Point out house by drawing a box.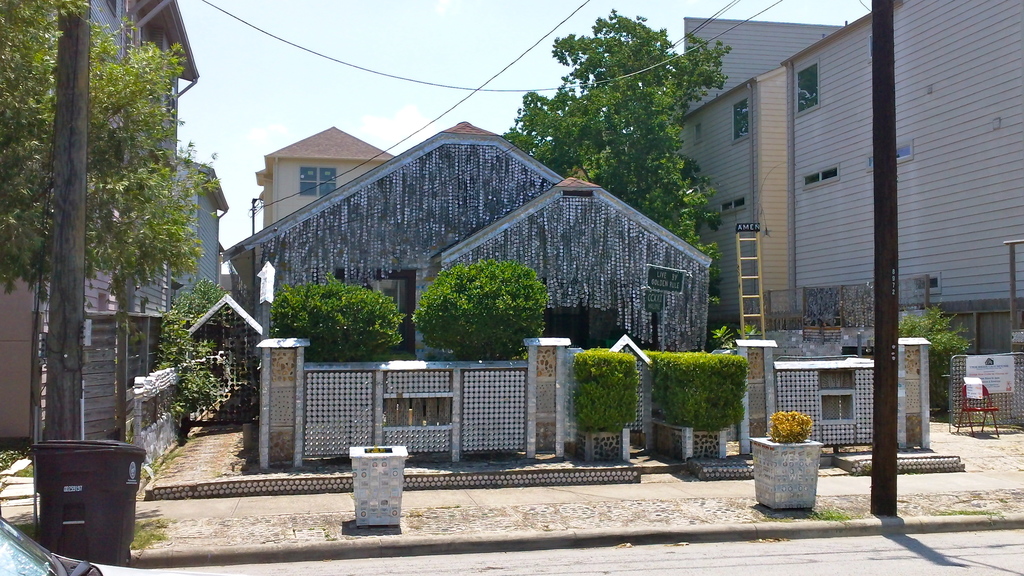
<box>647,0,1023,442</box>.
